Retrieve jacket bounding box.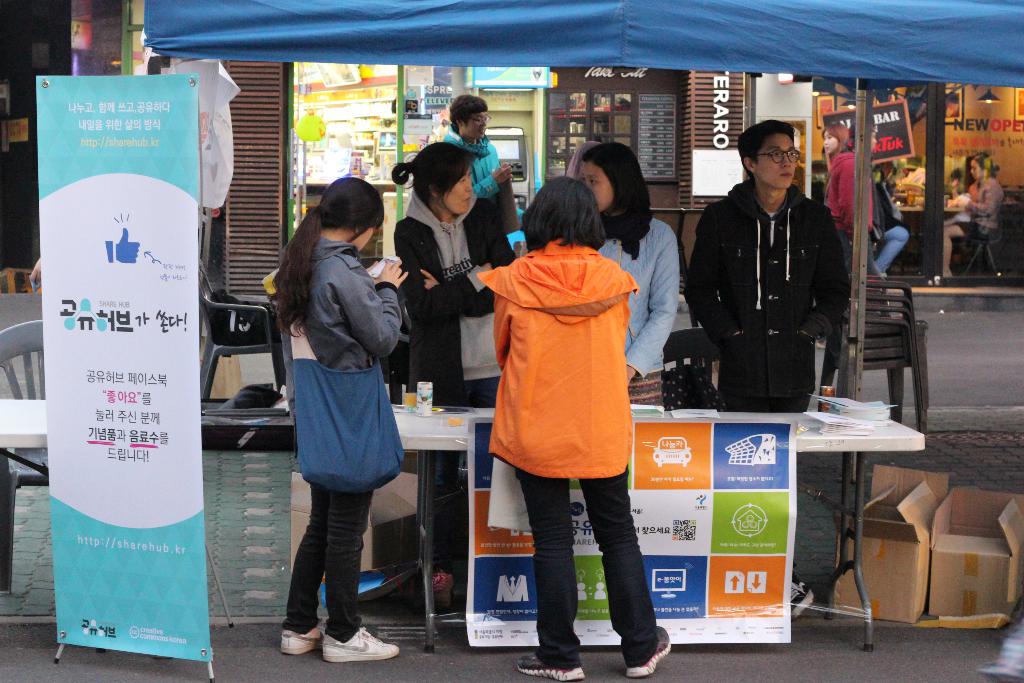
Bounding box: [left=272, top=235, right=407, bottom=456].
